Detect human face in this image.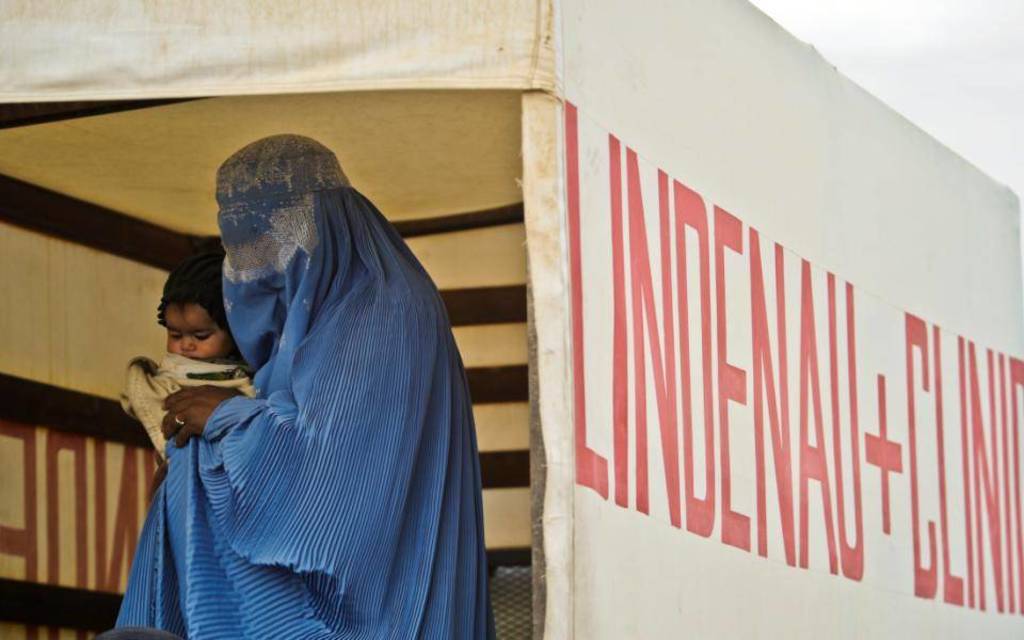
Detection: <region>162, 301, 236, 359</region>.
